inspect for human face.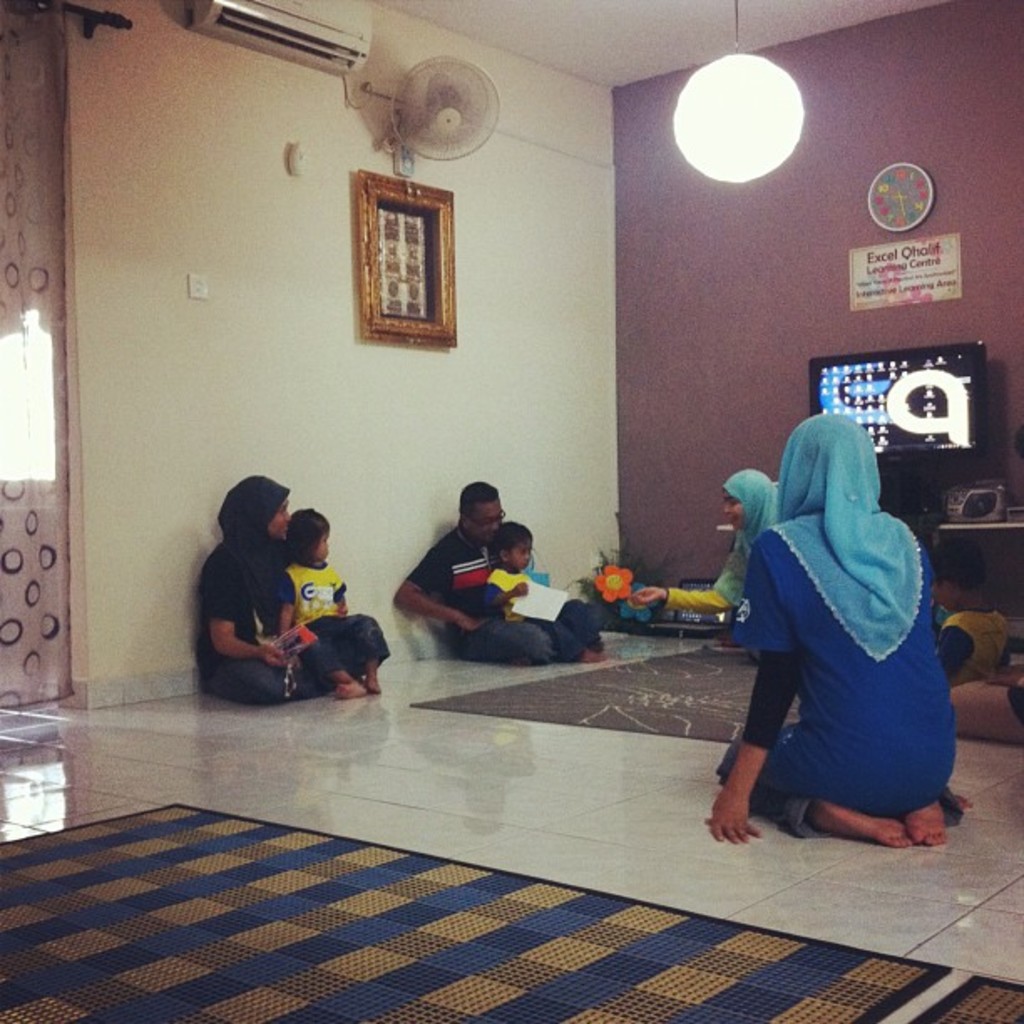
Inspection: [left=512, top=532, right=535, bottom=567].
